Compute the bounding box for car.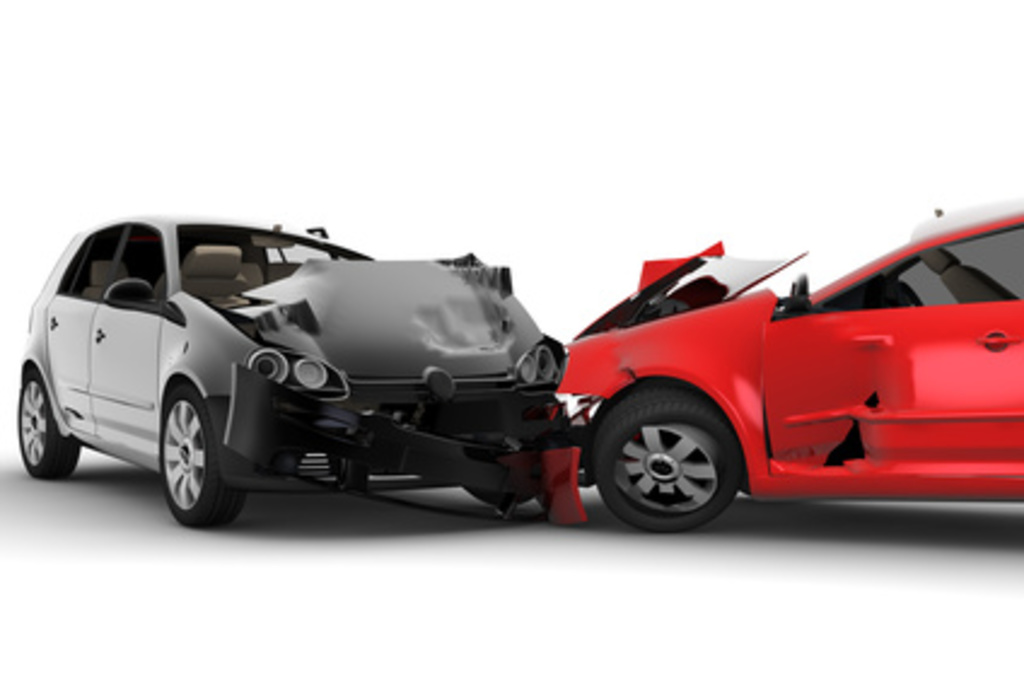
bbox(541, 198, 1022, 529).
